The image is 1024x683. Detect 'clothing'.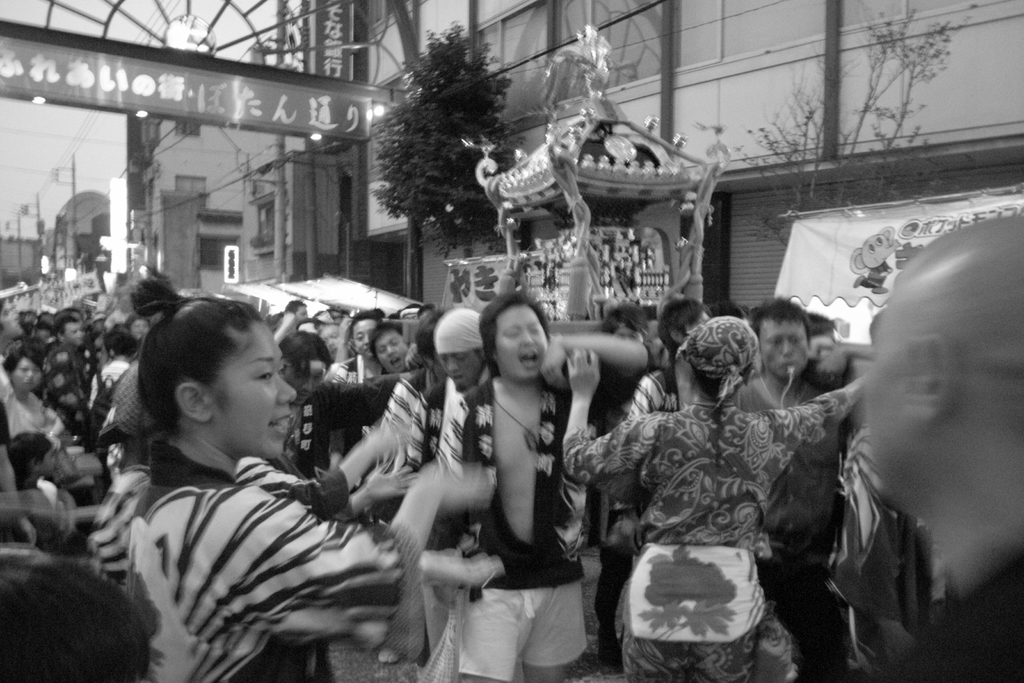
Detection: <box>123,440,427,682</box>.
